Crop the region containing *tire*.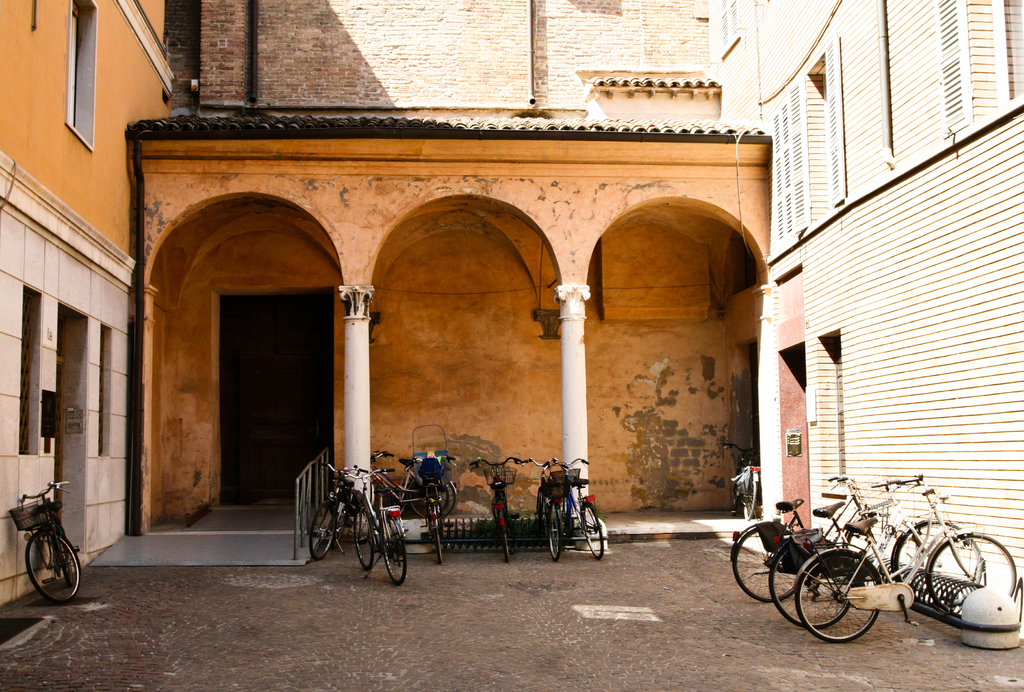
Crop region: x1=419 y1=485 x2=449 y2=510.
